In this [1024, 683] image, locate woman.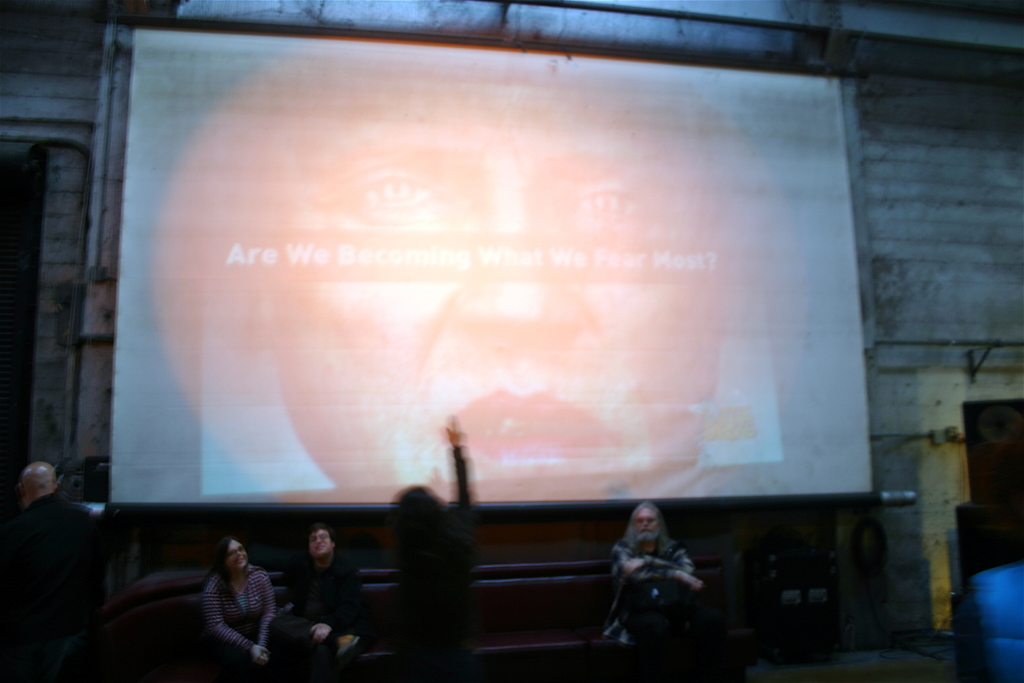
Bounding box: [197,527,292,680].
